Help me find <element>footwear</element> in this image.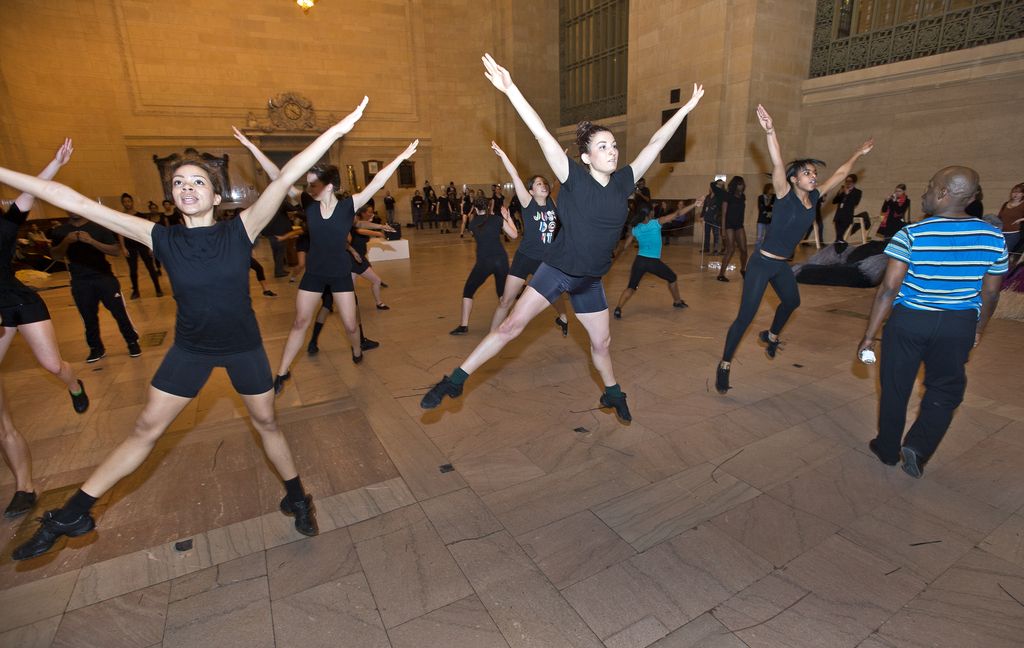
Found it: {"x1": 261, "y1": 289, "x2": 280, "y2": 299}.
